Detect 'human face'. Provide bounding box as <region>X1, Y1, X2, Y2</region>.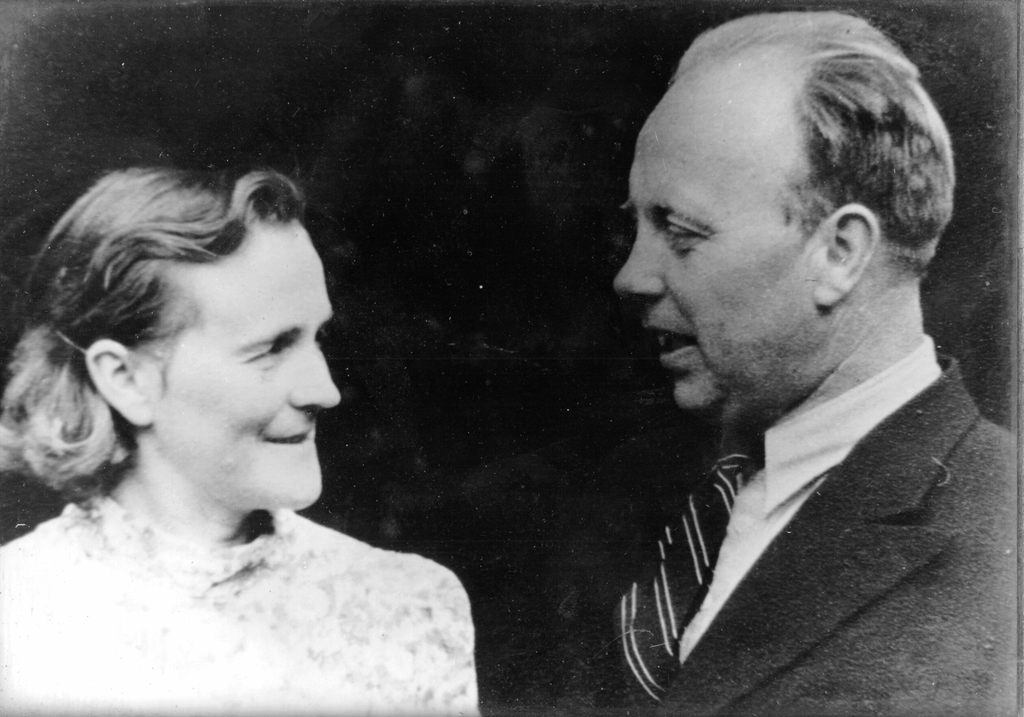
<region>150, 217, 346, 512</region>.
